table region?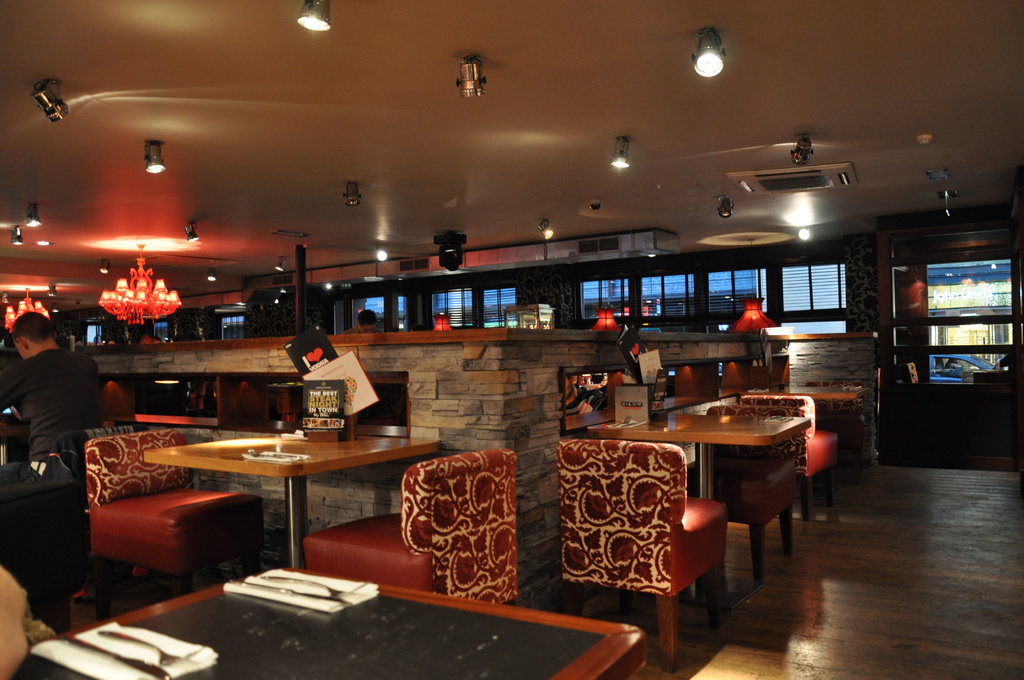
crop(13, 574, 645, 679)
